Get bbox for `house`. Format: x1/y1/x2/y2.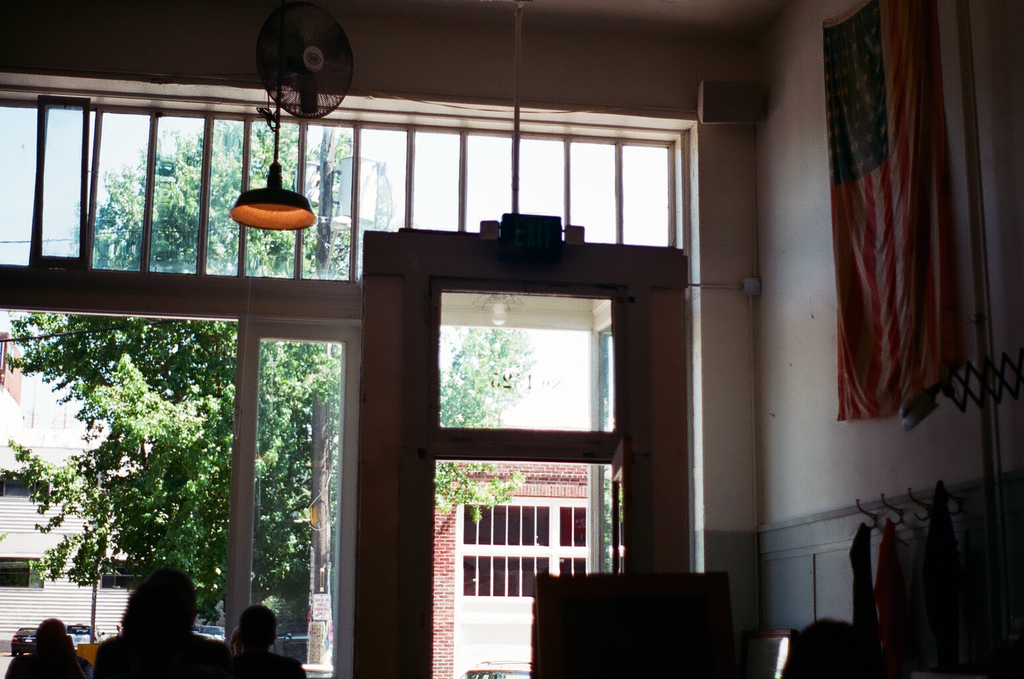
0/0/1022/678.
